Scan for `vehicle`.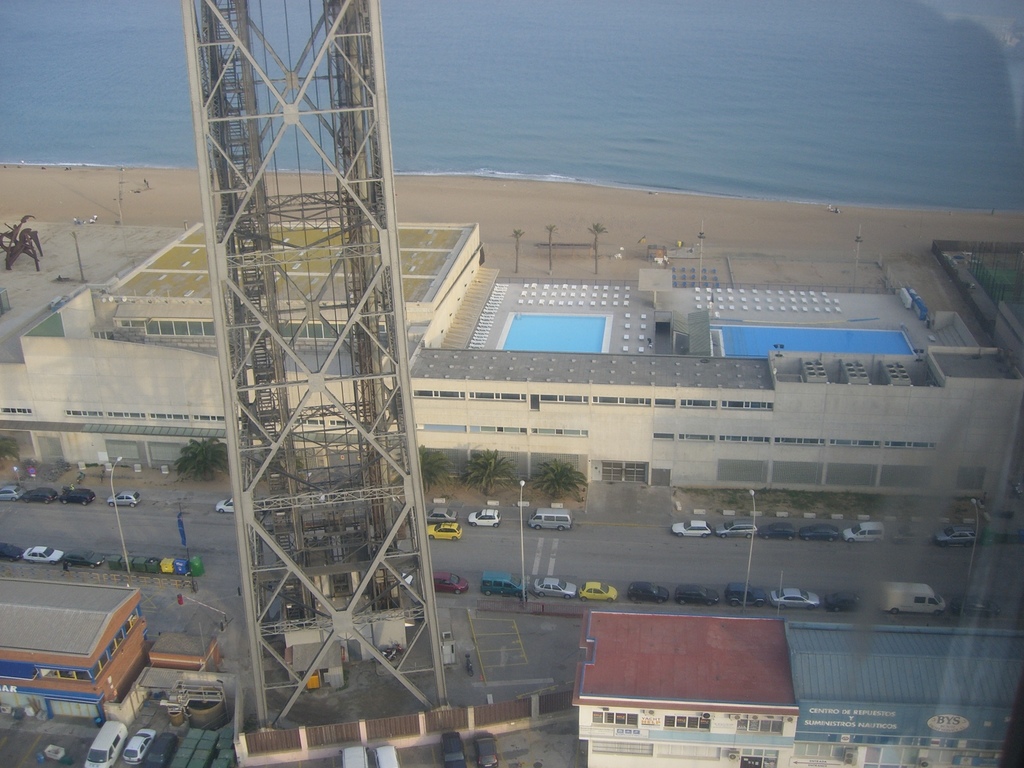
Scan result: bbox=(429, 503, 456, 522).
